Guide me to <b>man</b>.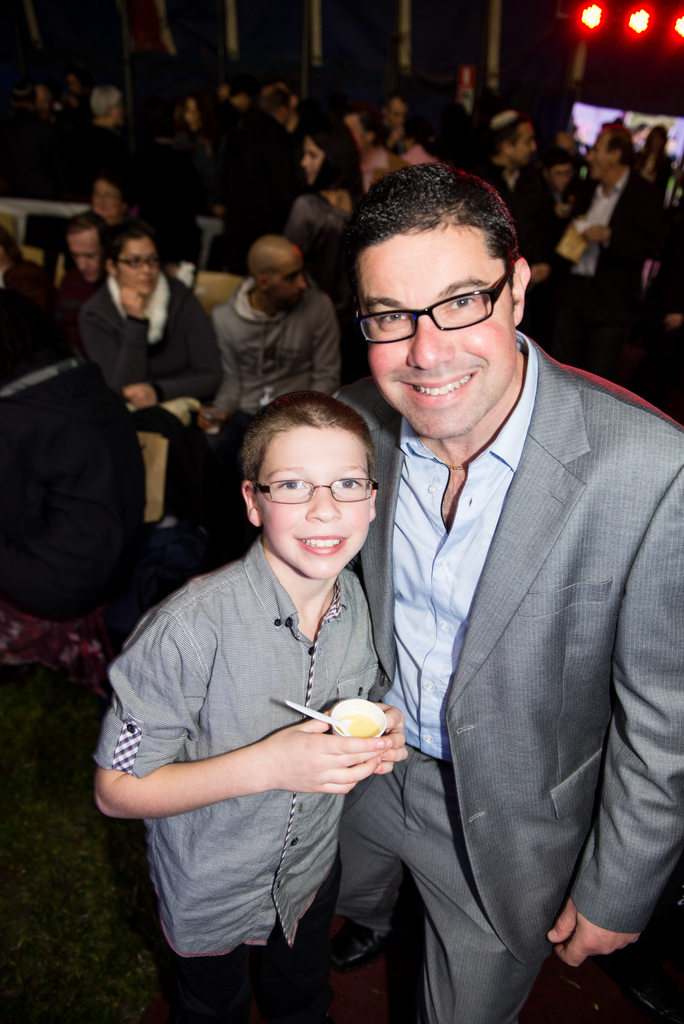
Guidance: 530,121,678,320.
